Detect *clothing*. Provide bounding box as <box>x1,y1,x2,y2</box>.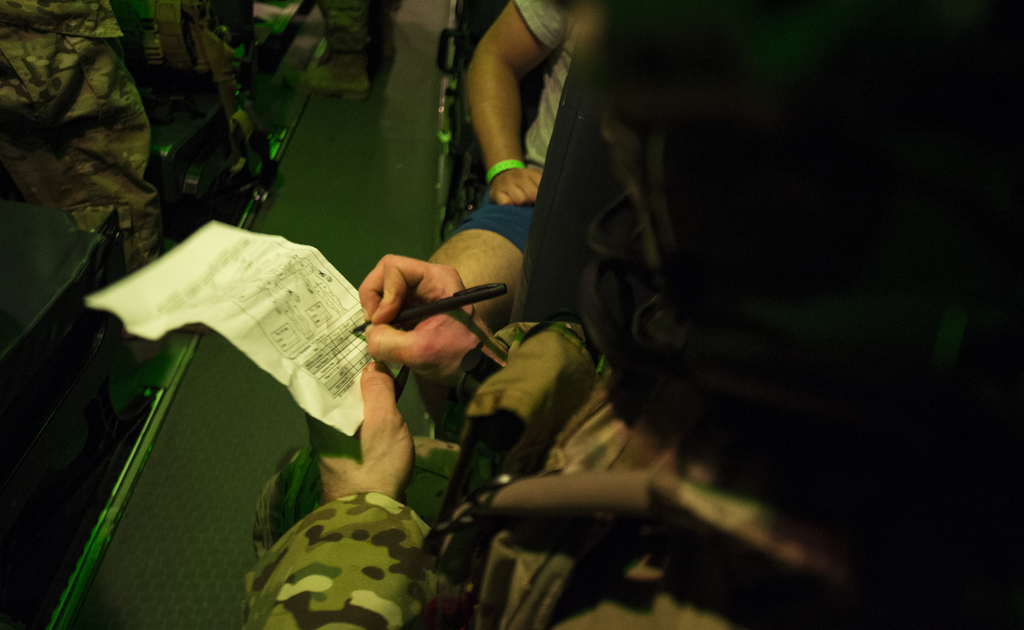
<box>451,0,582,256</box>.
